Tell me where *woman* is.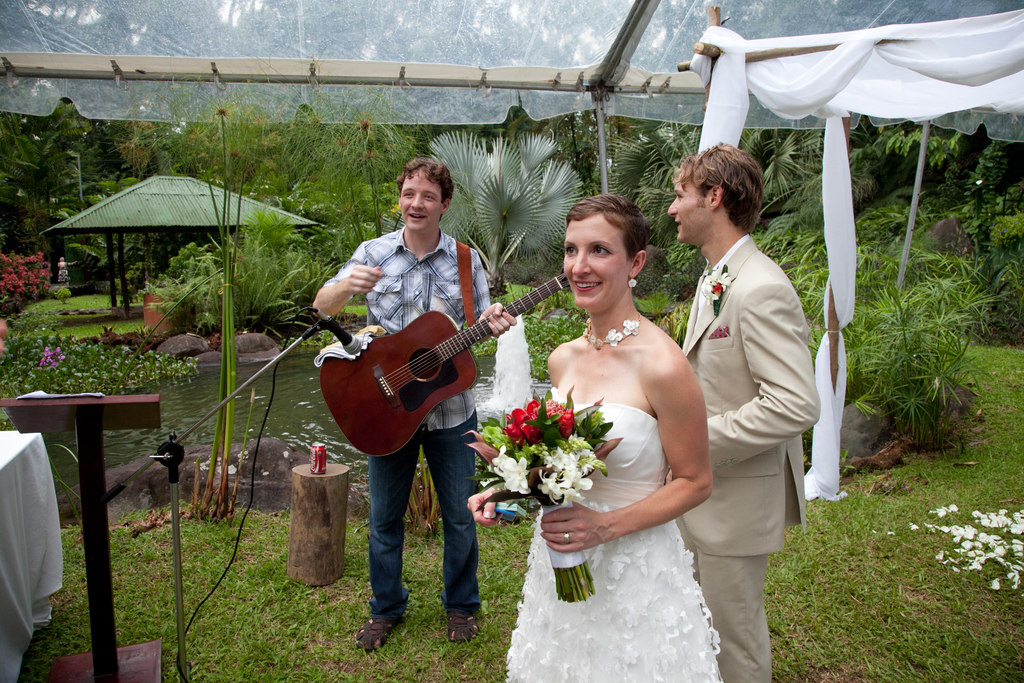
*woman* is at detection(523, 190, 730, 682).
